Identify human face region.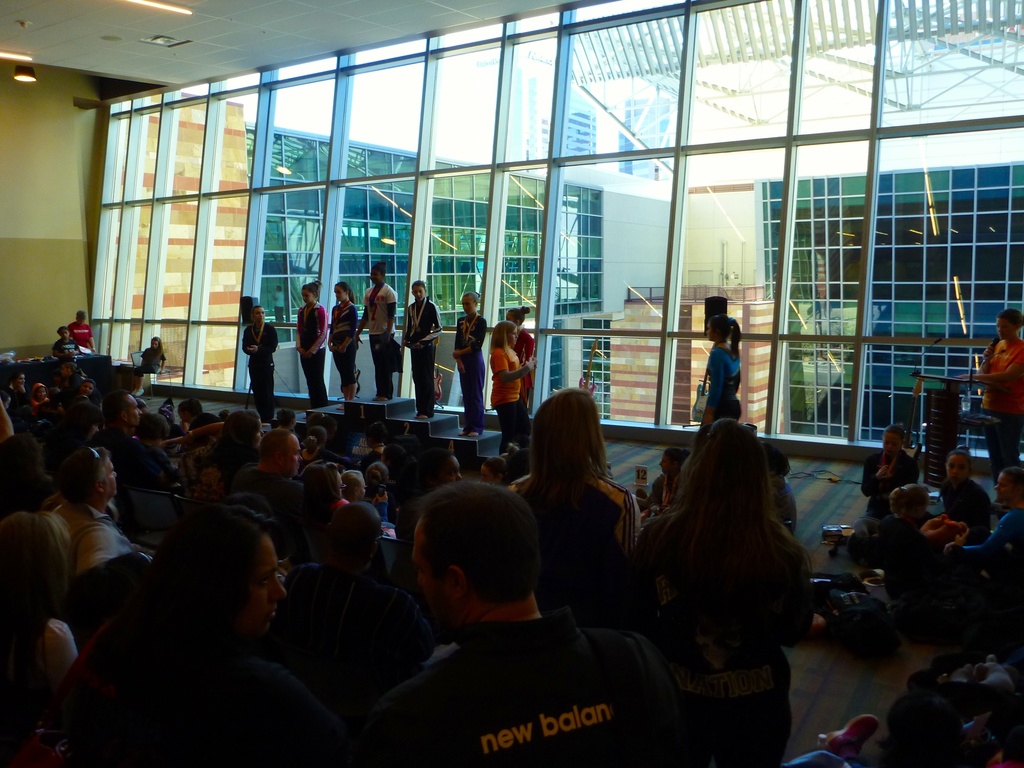
Region: select_region(356, 480, 366, 500).
